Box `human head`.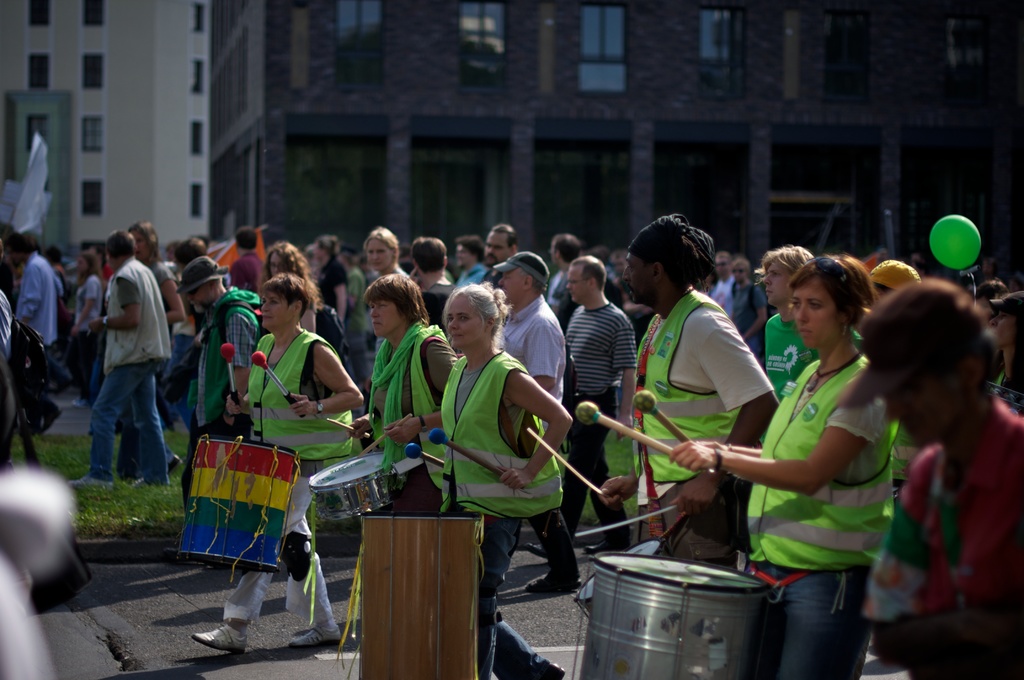
BBox(764, 244, 817, 309).
